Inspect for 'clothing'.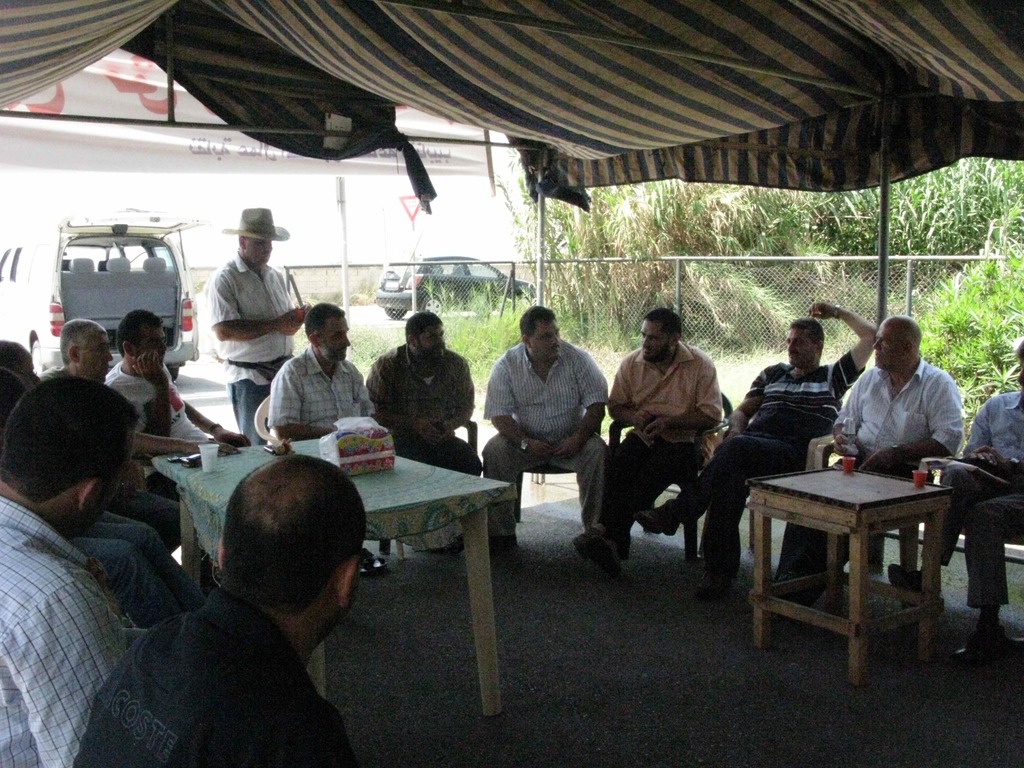
Inspection: {"left": 269, "top": 344, "right": 377, "bottom": 431}.
